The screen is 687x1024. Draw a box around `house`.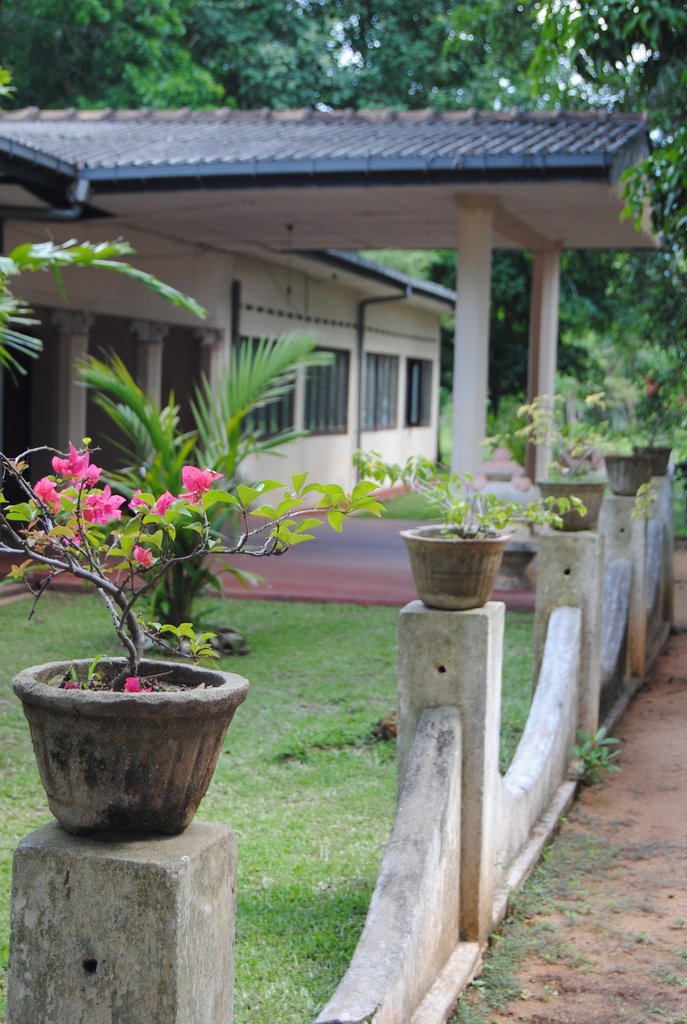
BBox(0, 90, 667, 499).
